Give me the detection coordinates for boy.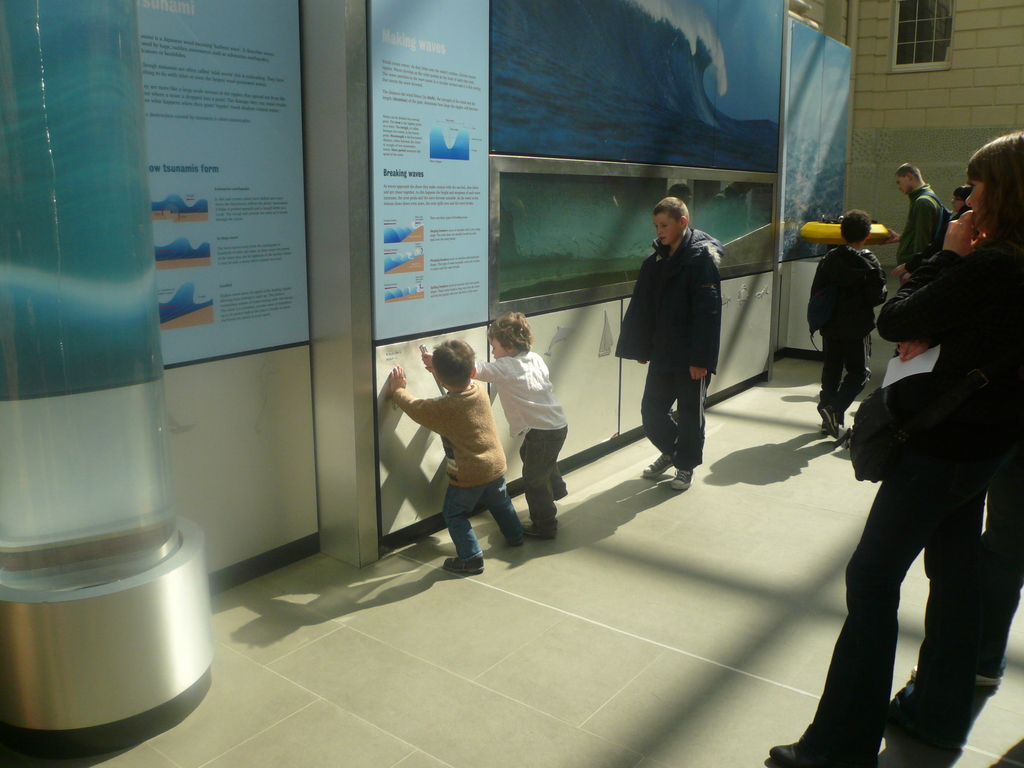
BBox(378, 328, 520, 575).
